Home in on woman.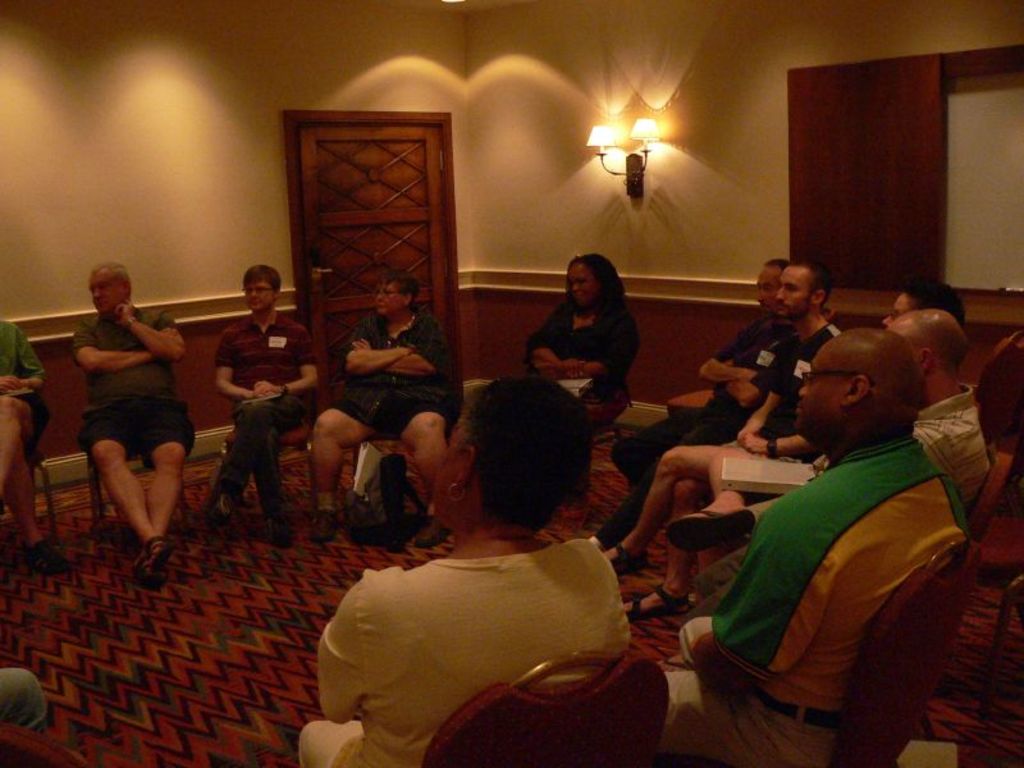
Homed in at {"left": 308, "top": 367, "right": 663, "bottom": 767}.
